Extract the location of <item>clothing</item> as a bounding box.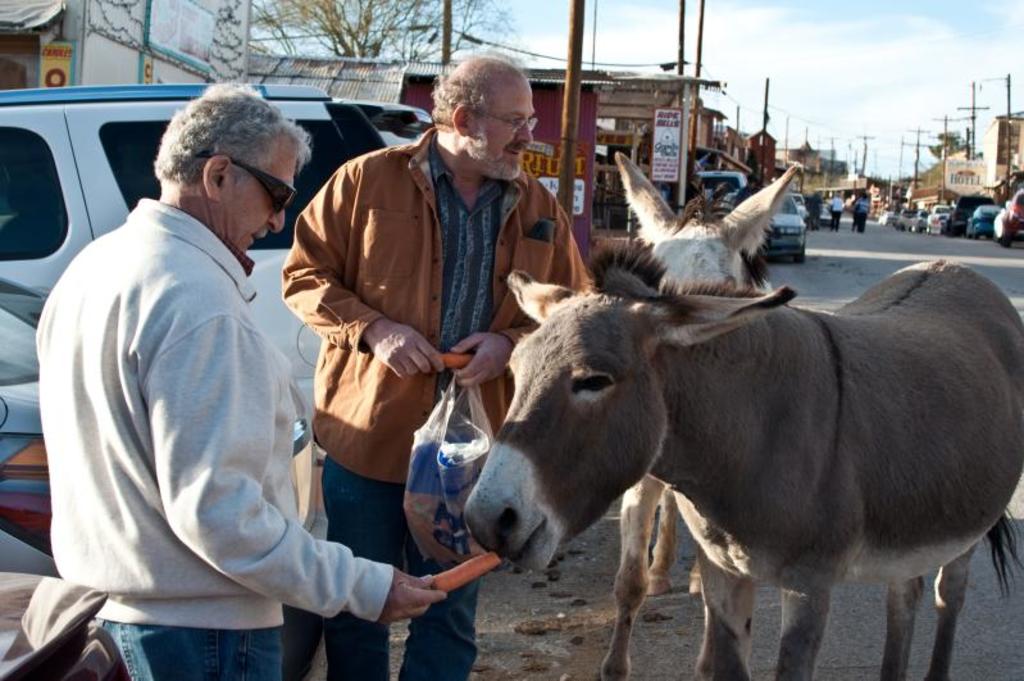
[829, 195, 842, 231].
